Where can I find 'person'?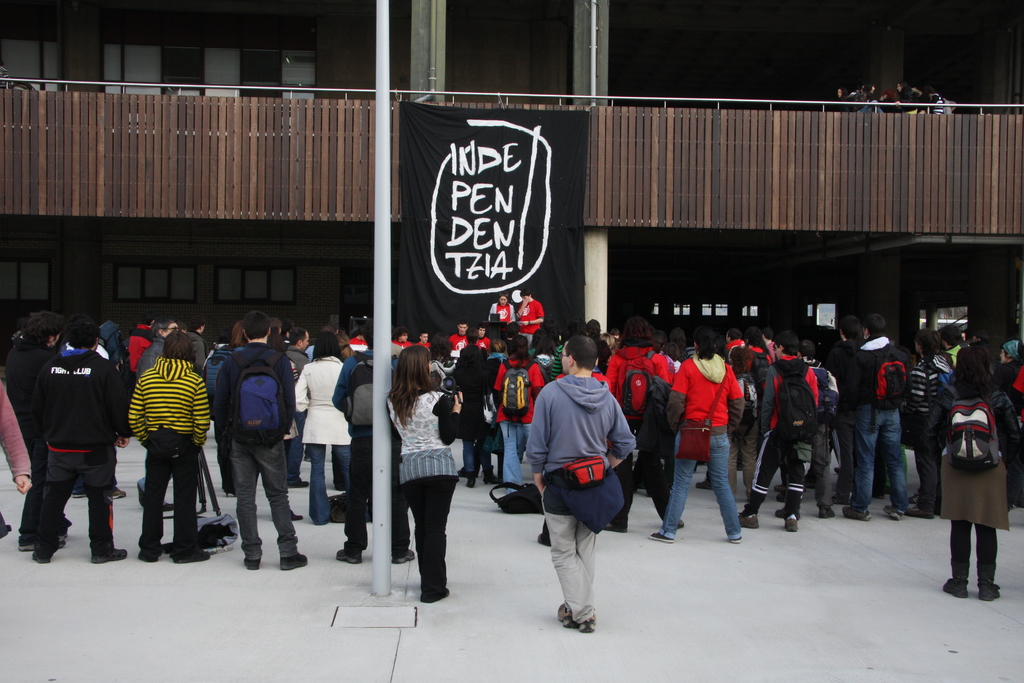
You can find it at rect(211, 298, 312, 575).
